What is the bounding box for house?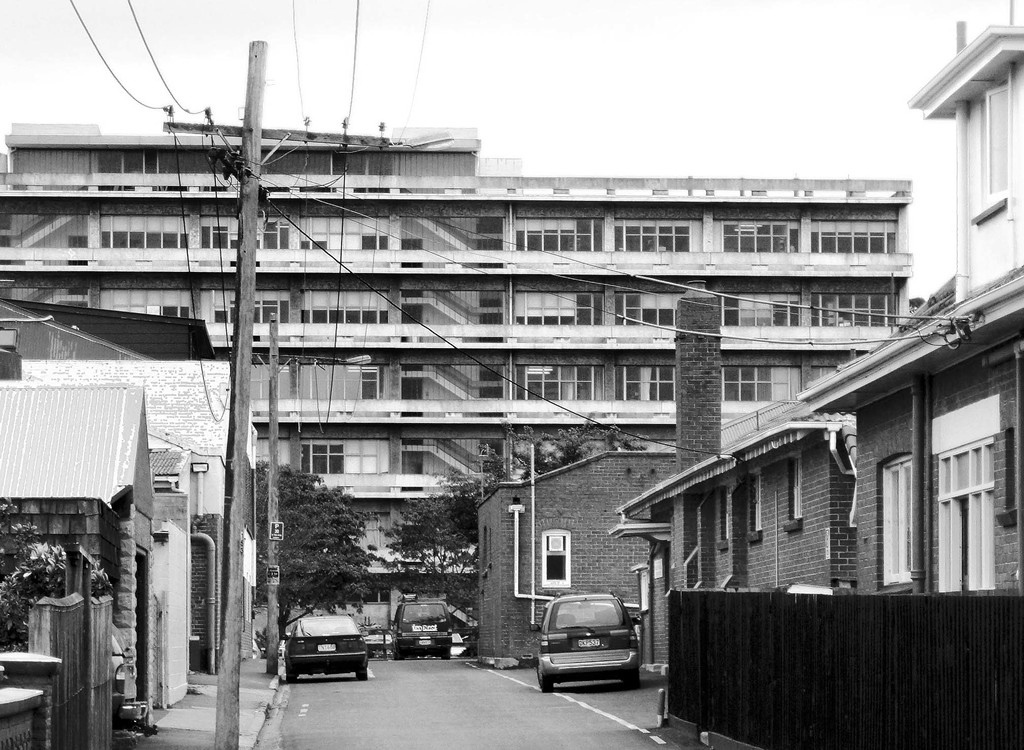
select_region(0, 379, 154, 730).
